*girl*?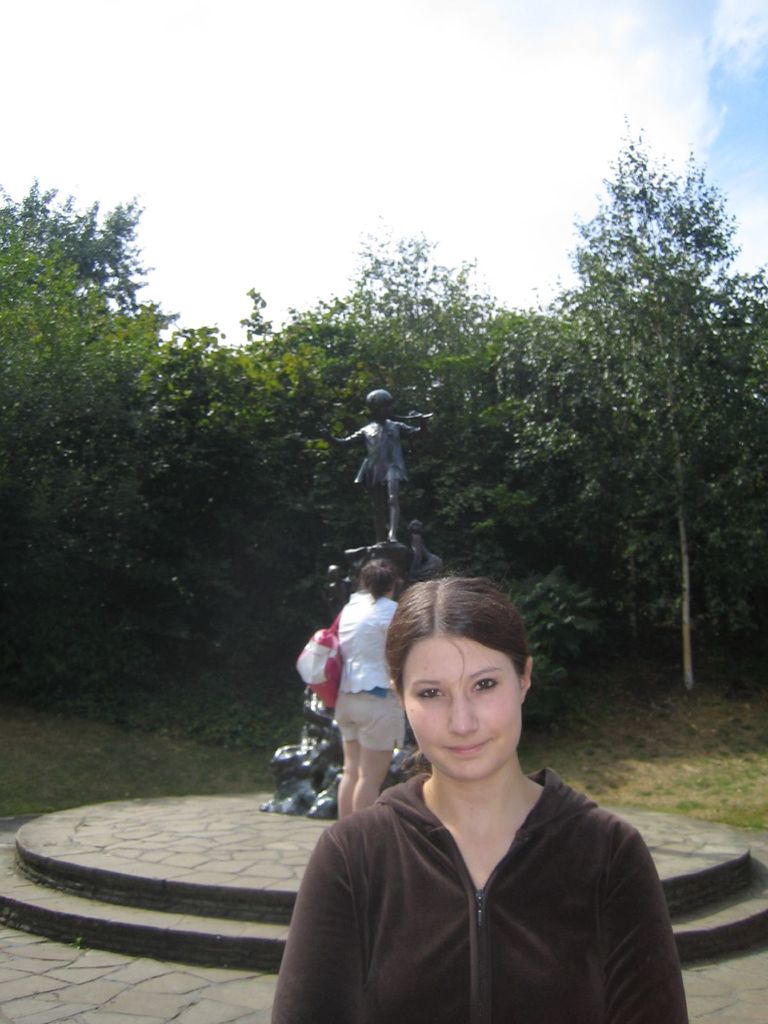
box=[272, 575, 690, 1023]
